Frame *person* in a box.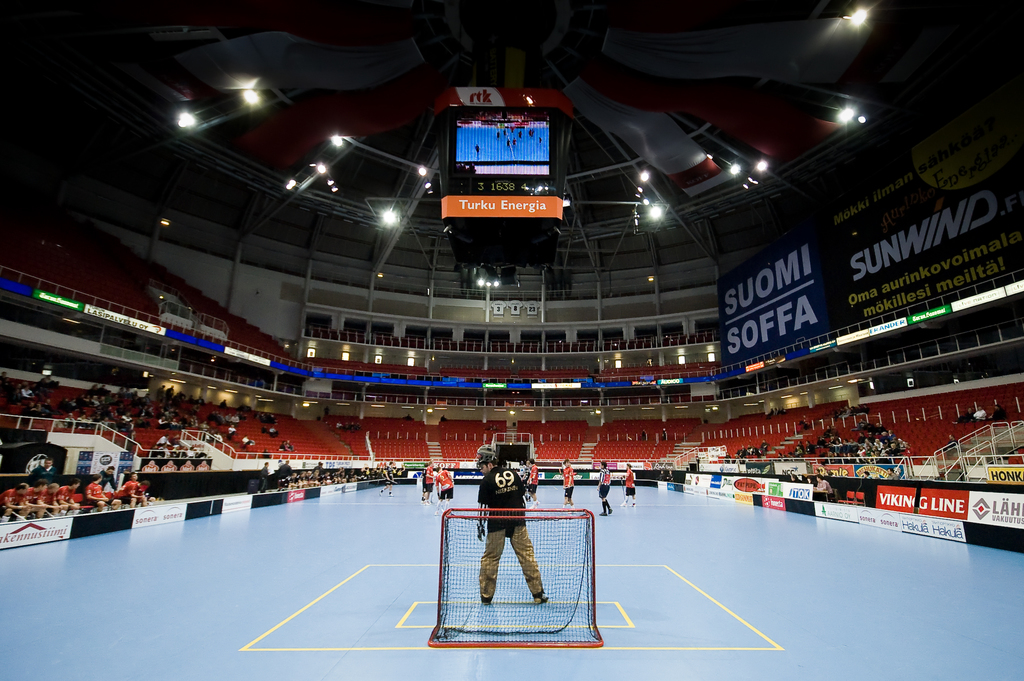
box(624, 464, 635, 513).
